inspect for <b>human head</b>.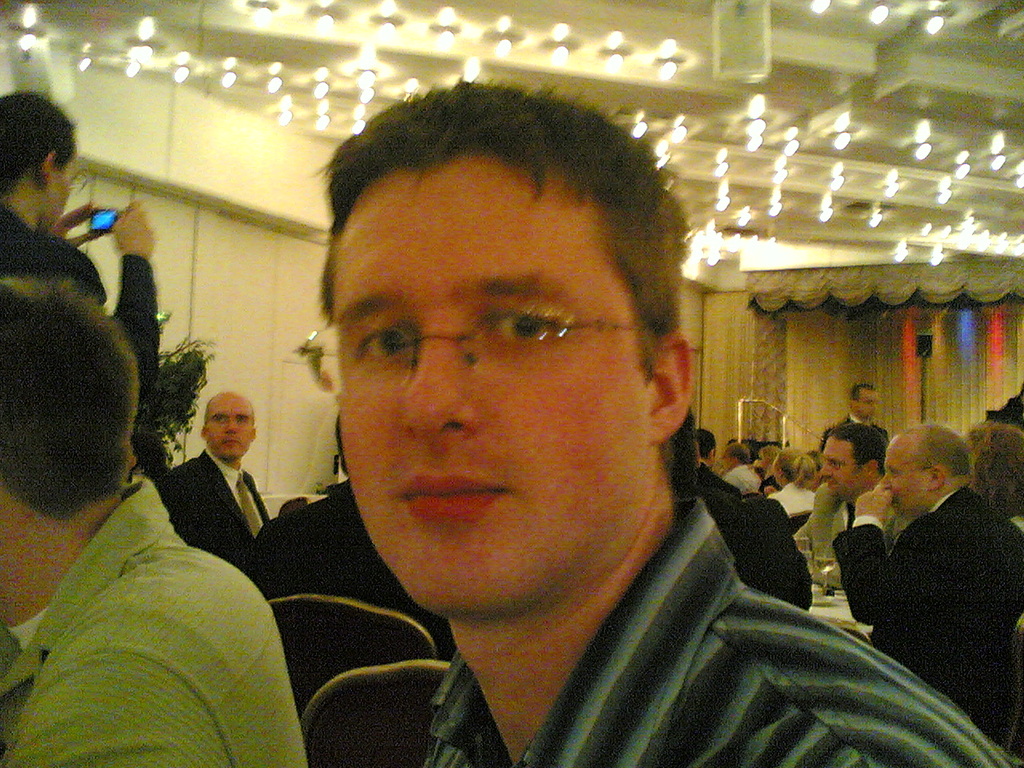
Inspection: {"left": 962, "top": 422, "right": 1023, "bottom": 520}.
